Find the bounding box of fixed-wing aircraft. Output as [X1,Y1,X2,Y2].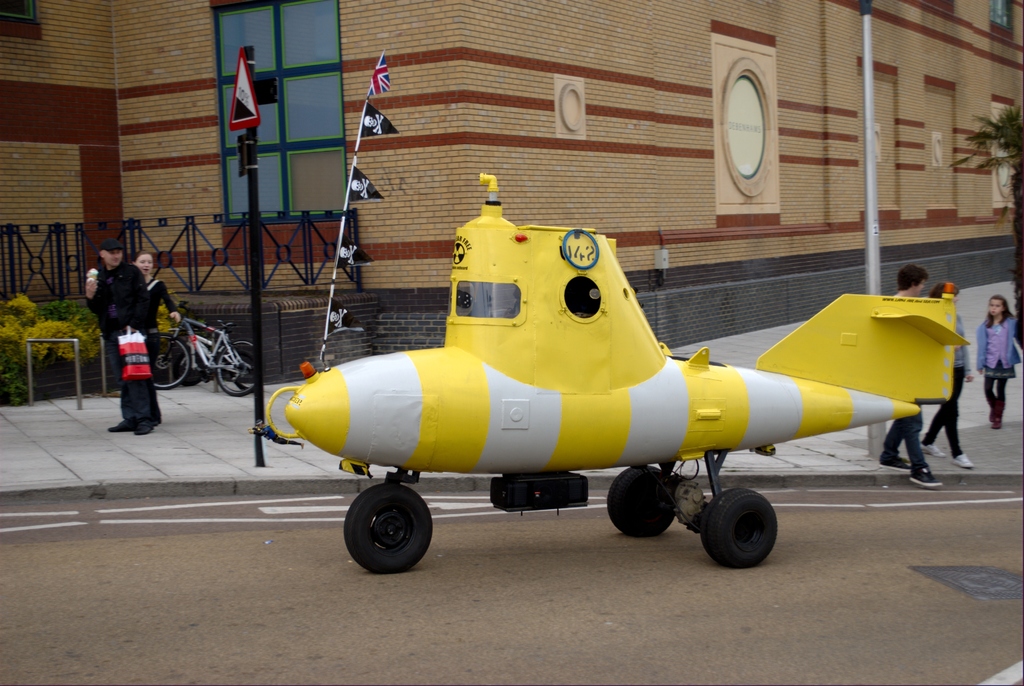
[266,171,975,577].
